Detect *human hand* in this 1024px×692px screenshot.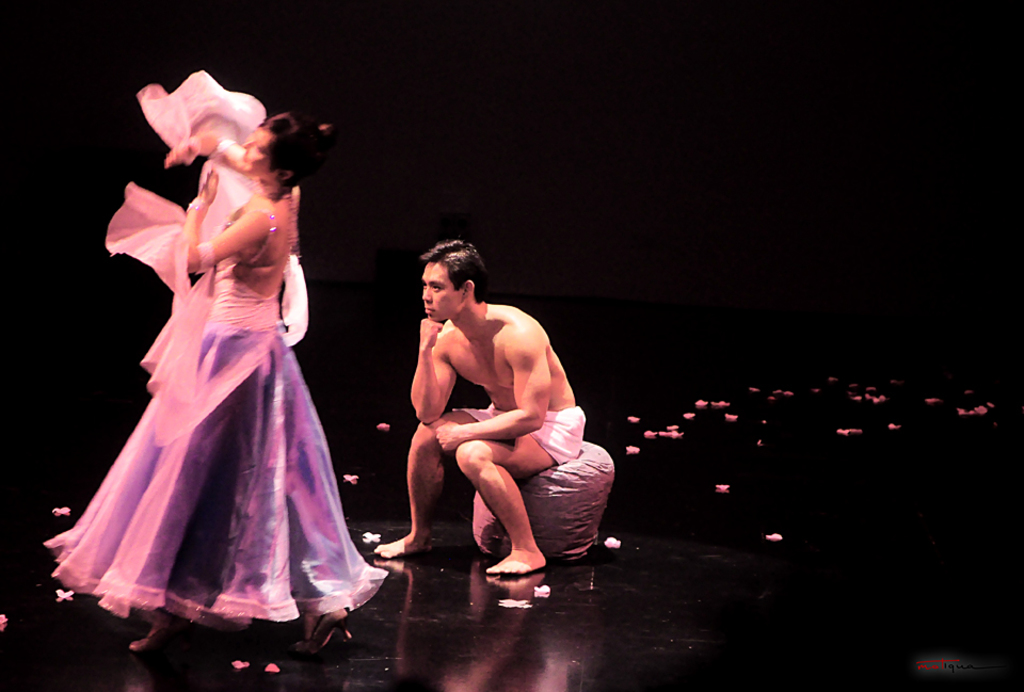
Detection: Rect(195, 163, 220, 209).
